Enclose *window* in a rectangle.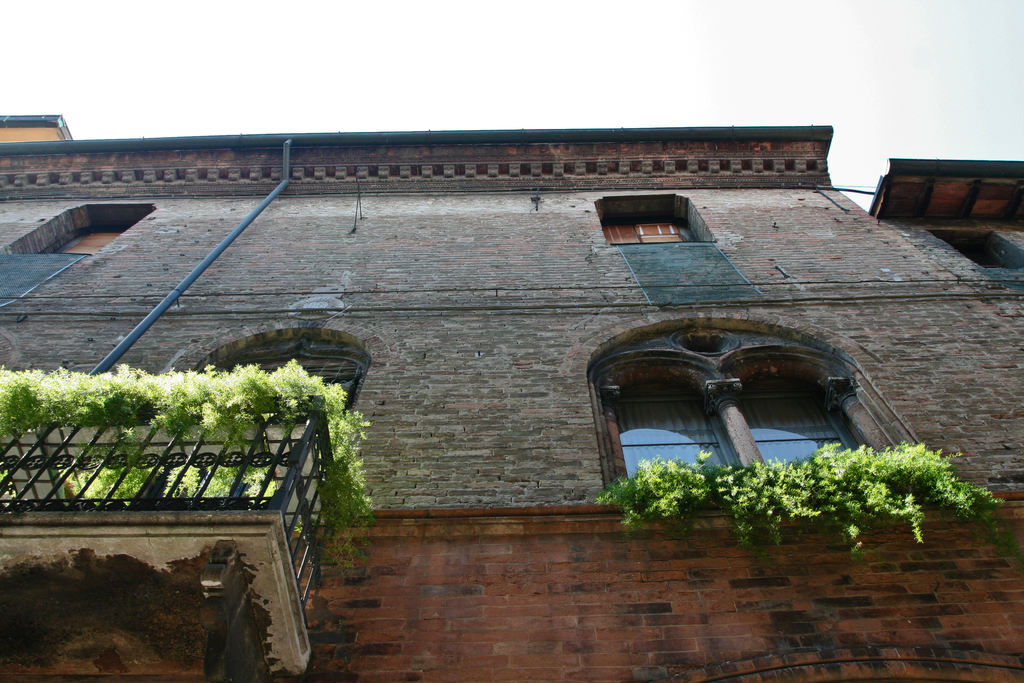
detection(593, 194, 711, 247).
